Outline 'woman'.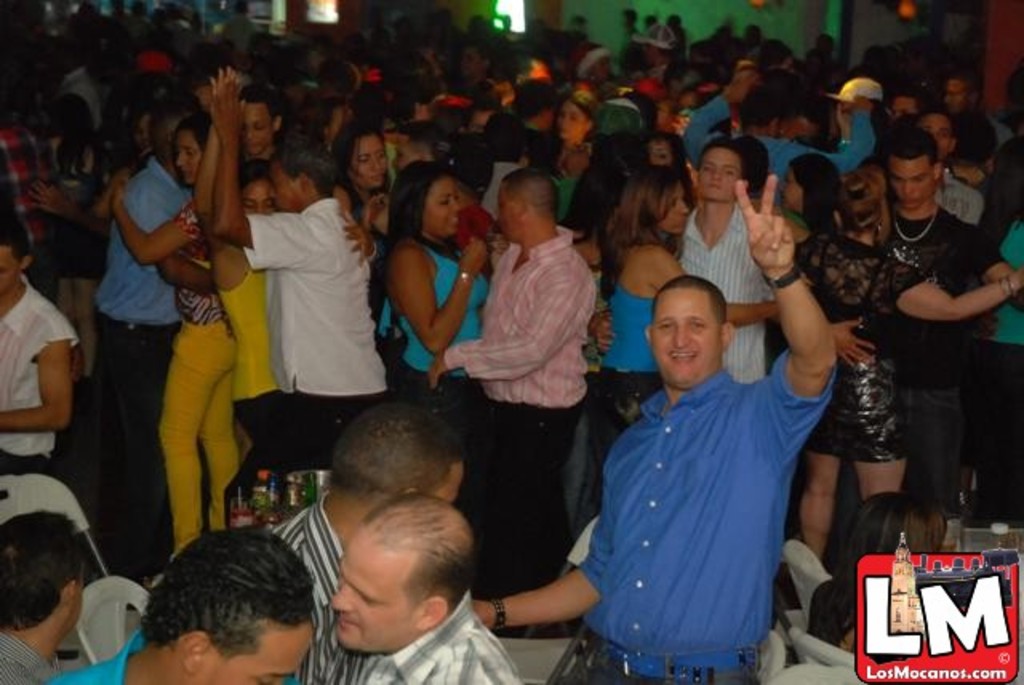
Outline: region(771, 154, 846, 235).
